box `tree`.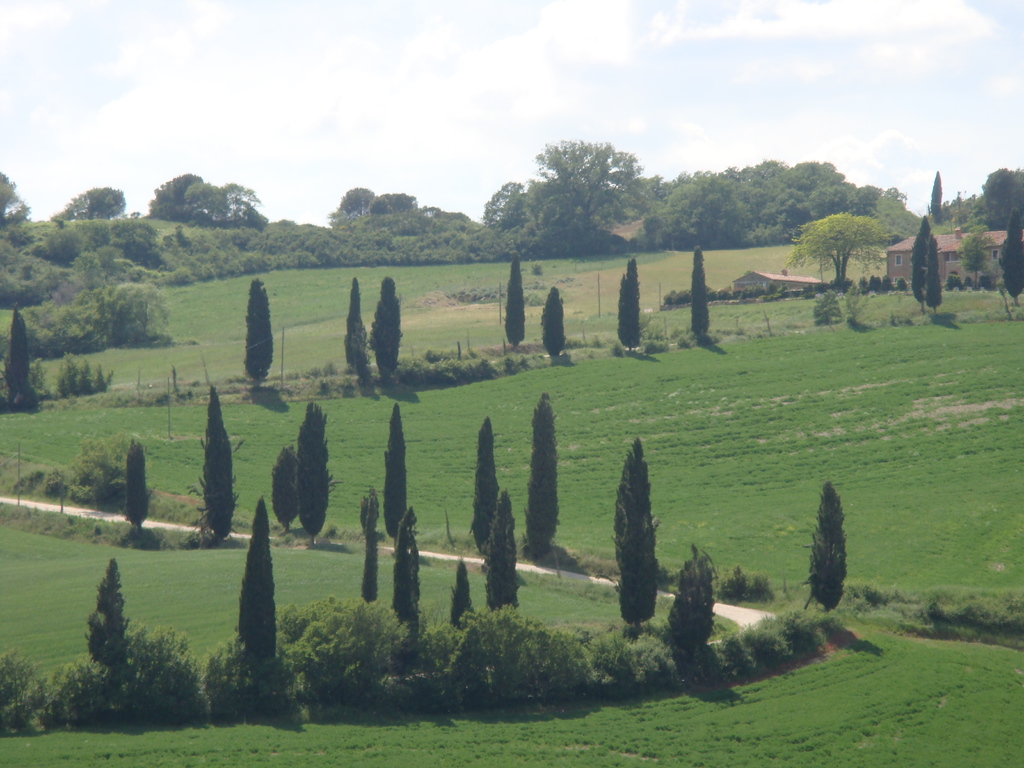
crop(0, 640, 56, 744).
